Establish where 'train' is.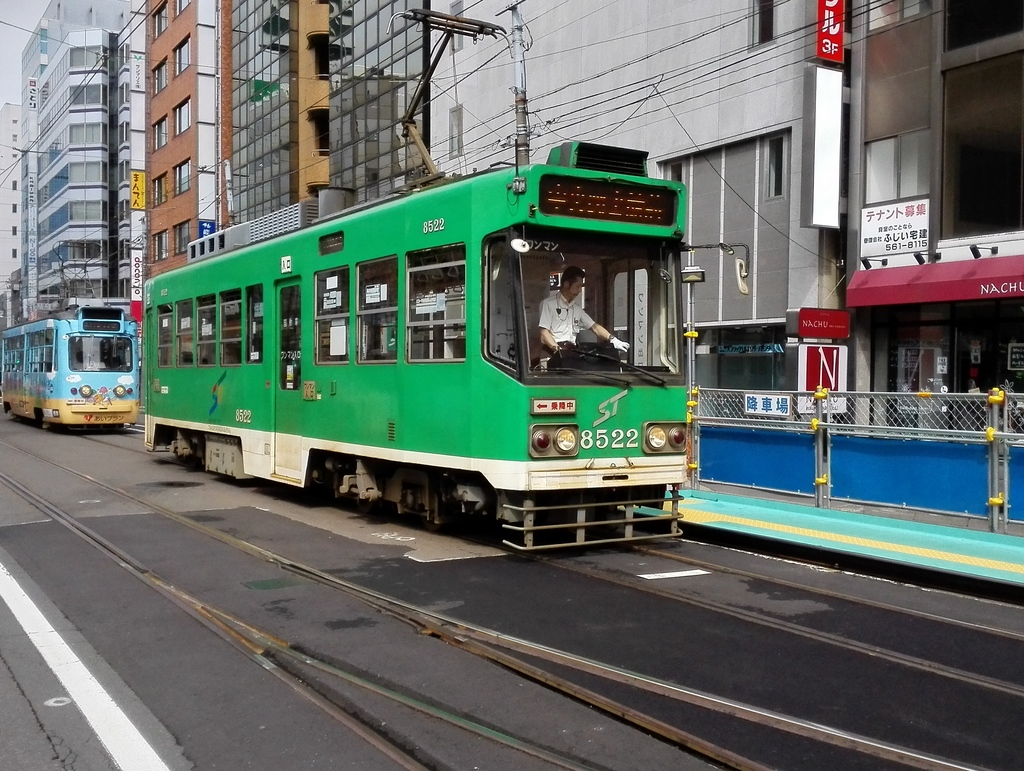
Established at [x1=144, y1=4, x2=704, y2=560].
